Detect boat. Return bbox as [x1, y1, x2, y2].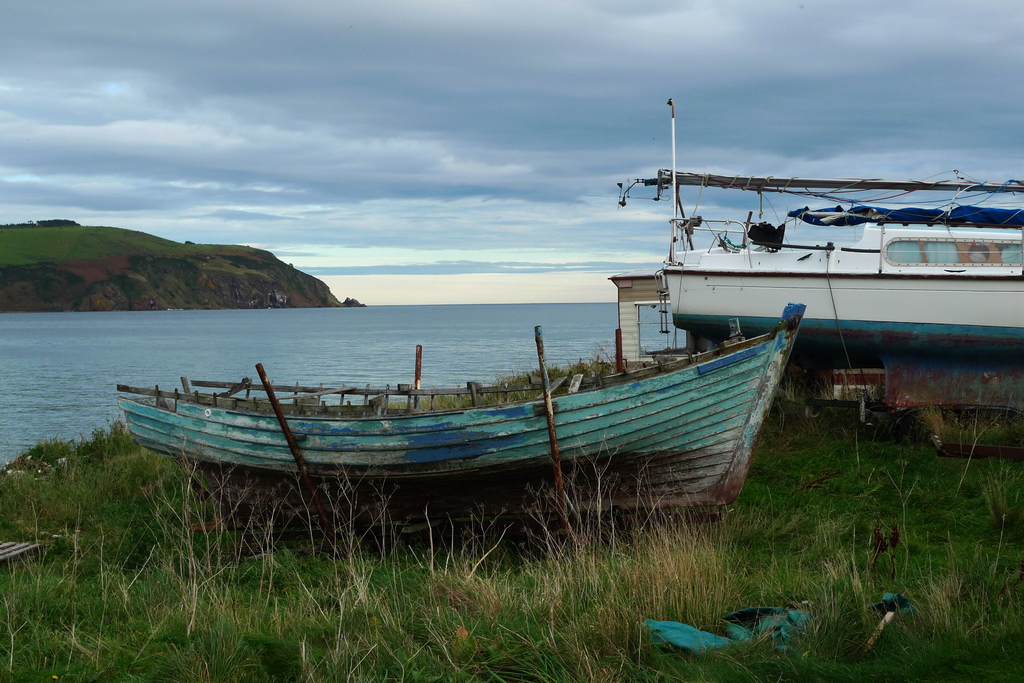
[118, 298, 808, 531].
